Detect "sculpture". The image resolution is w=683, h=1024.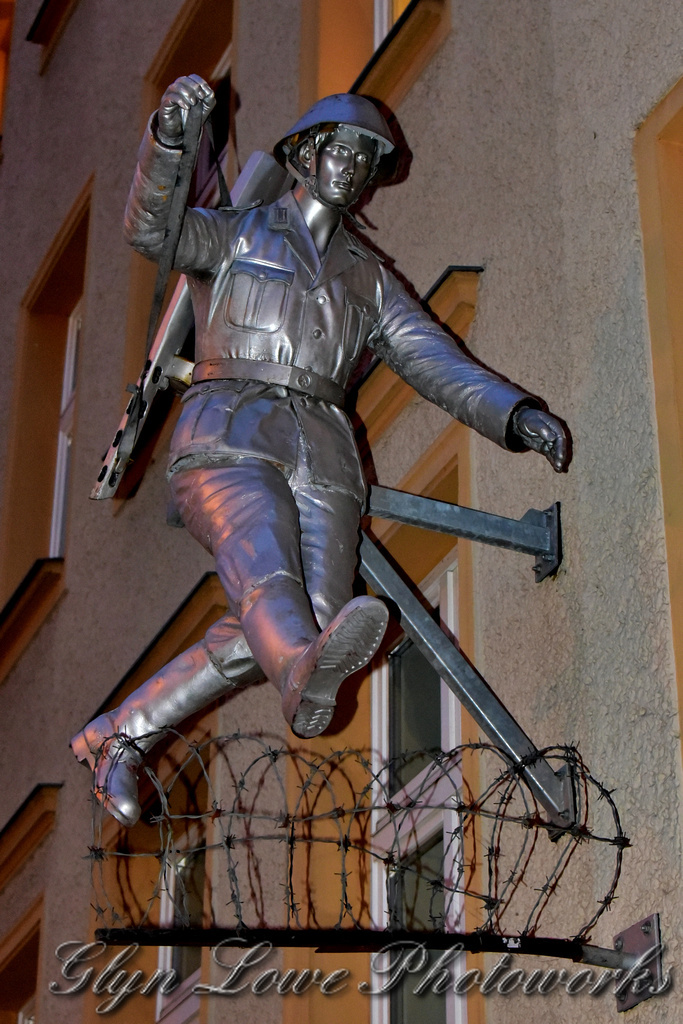
x1=82, y1=63, x2=566, y2=940.
